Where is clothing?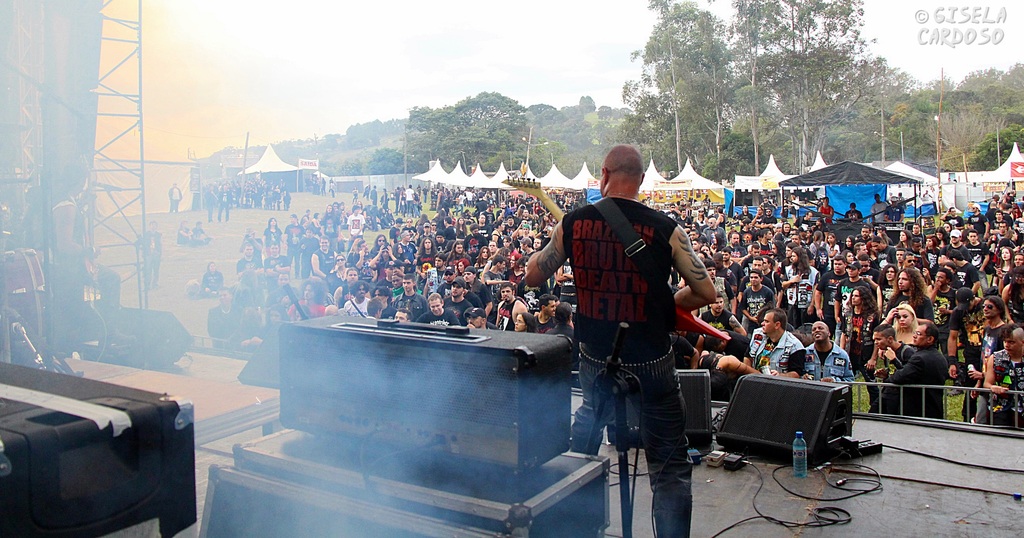
bbox=(551, 179, 708, 462).
